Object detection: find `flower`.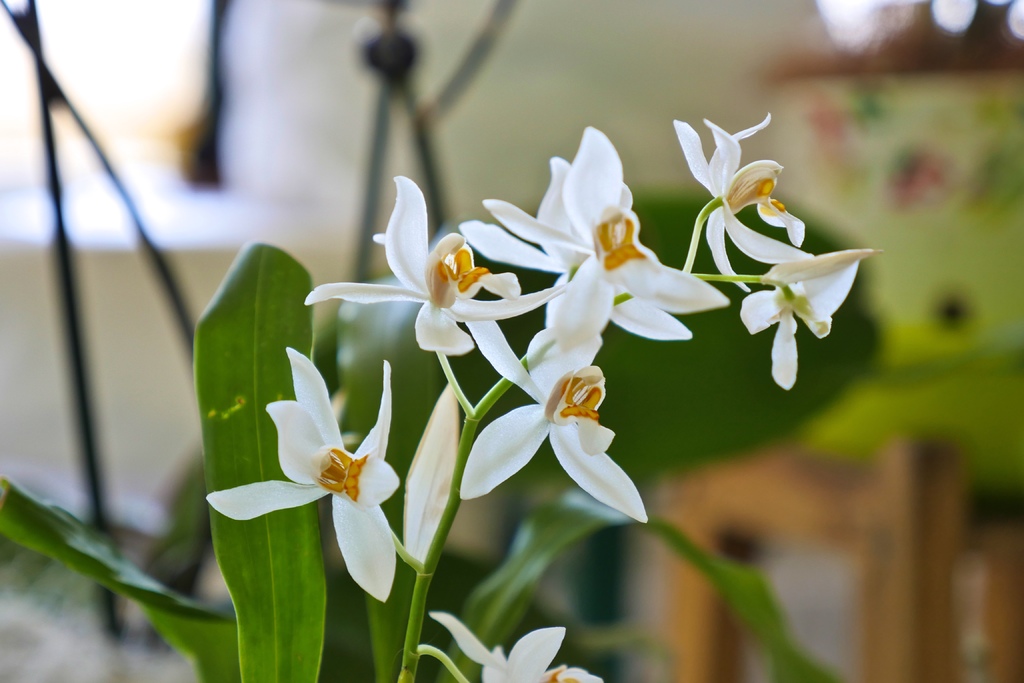
(664, 109, 810, 298).
